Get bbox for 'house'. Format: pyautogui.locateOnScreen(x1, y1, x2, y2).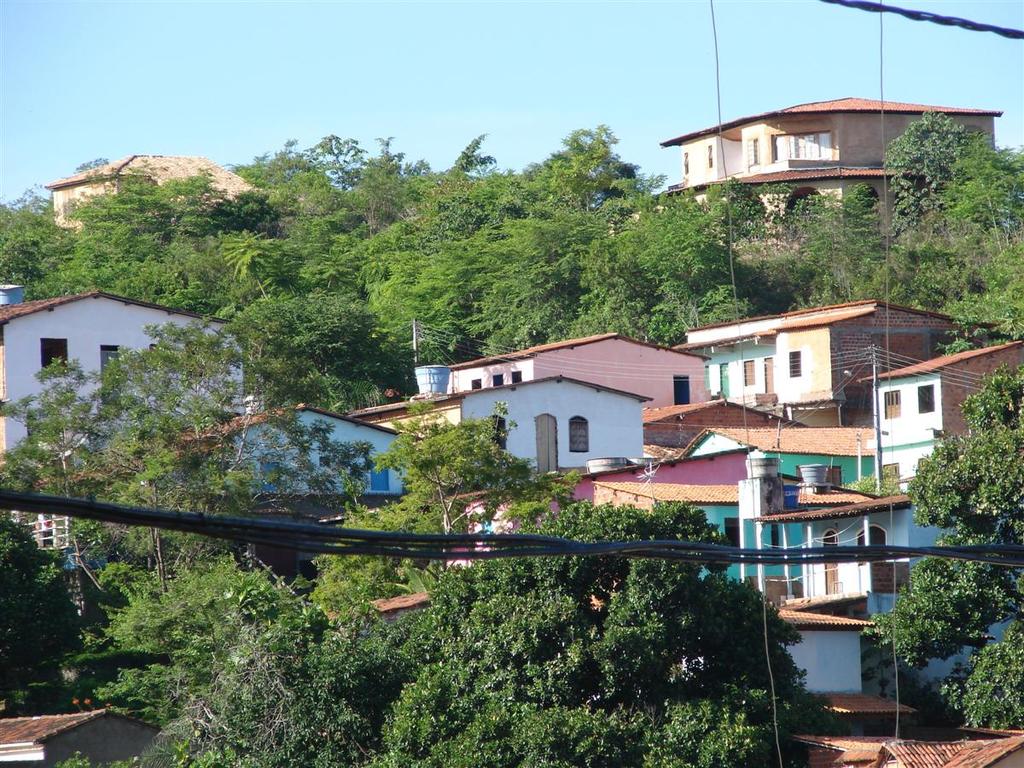
pyautogui.locateOnScreen(652, 90, 1006, 231).
